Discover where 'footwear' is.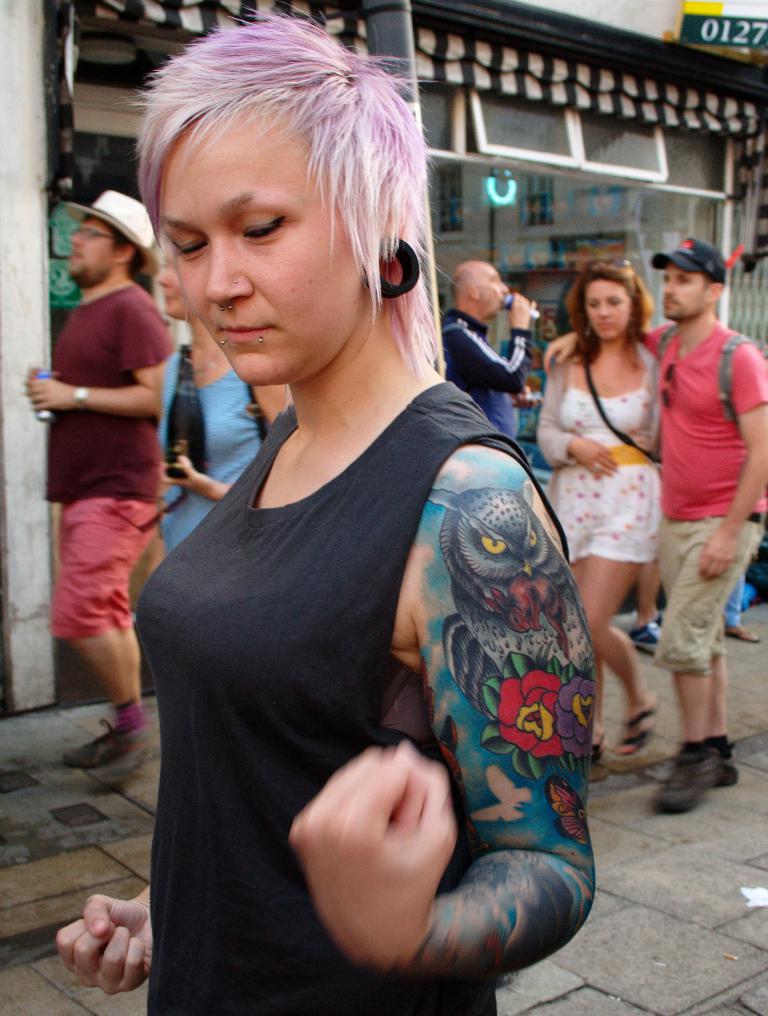
Discovered at <bbox>707, 735, 738, 785</bbox>.
